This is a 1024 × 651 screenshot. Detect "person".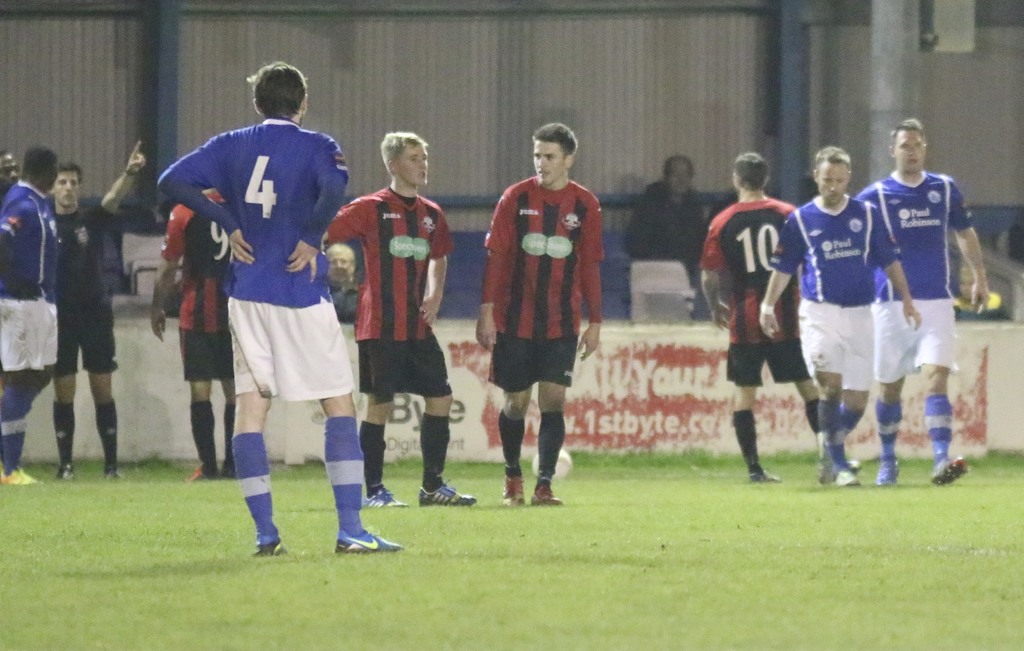
x1=476, y1=120, x2=600, y2=505.
